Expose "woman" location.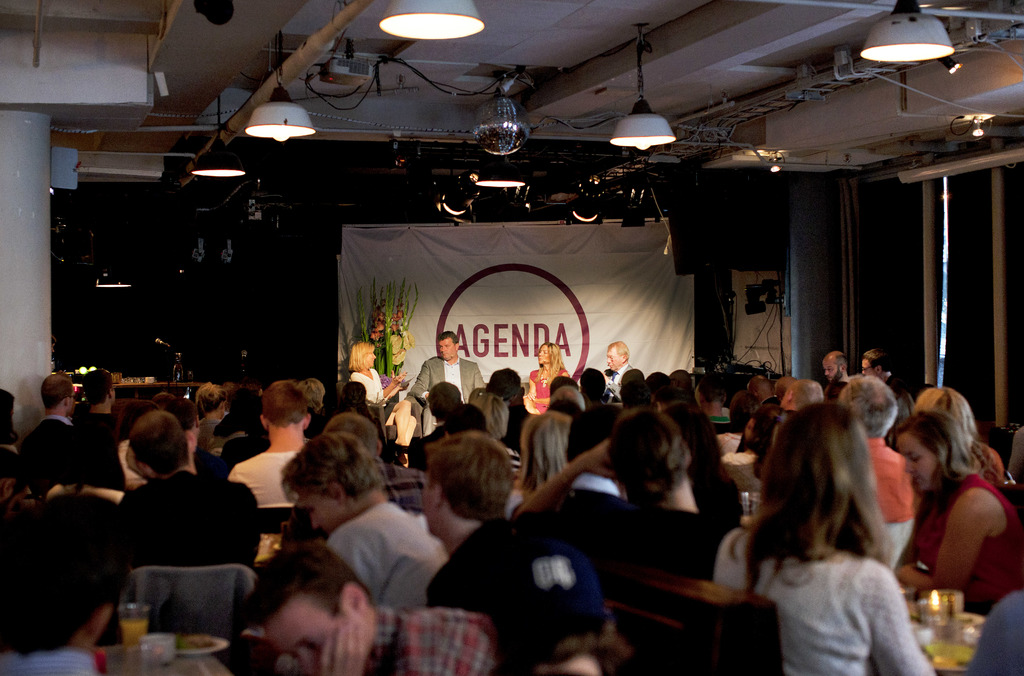
Exposed at bbox=[348, 340, 414, 446].
